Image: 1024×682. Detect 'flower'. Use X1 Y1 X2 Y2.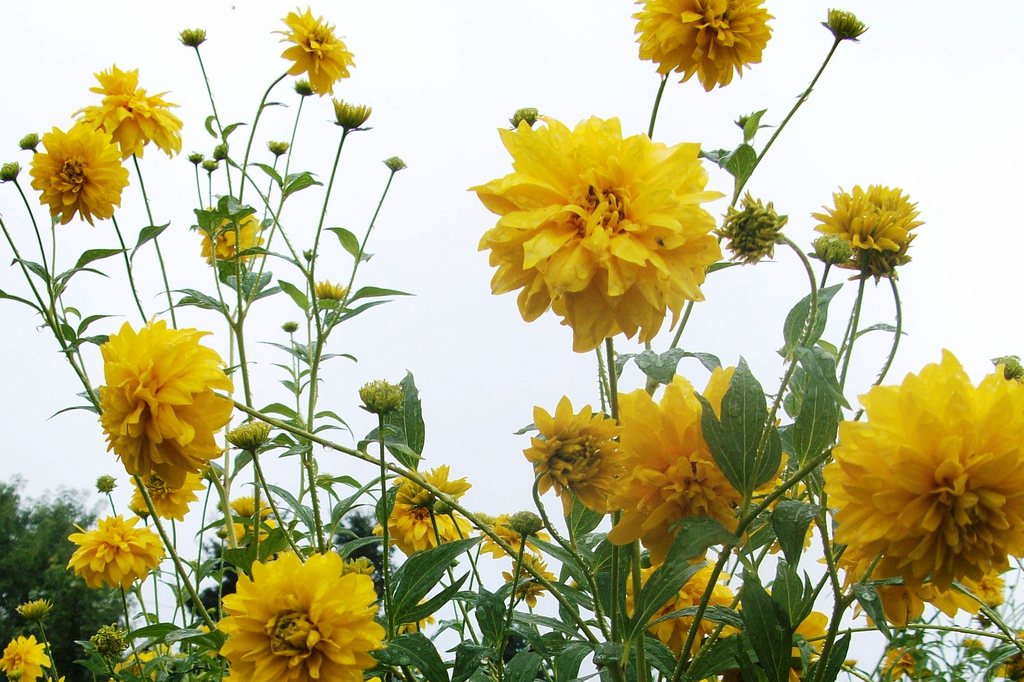
73 58 185 155.
